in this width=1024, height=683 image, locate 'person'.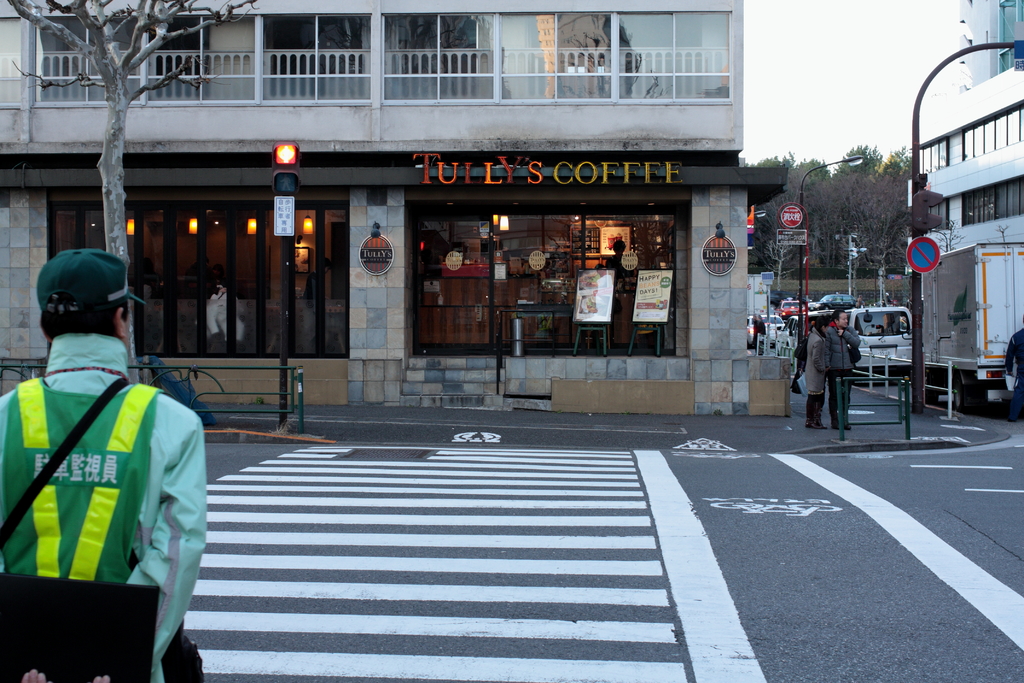
Bounding box: [x1=300, y1=261, x2=332, y2=304].
